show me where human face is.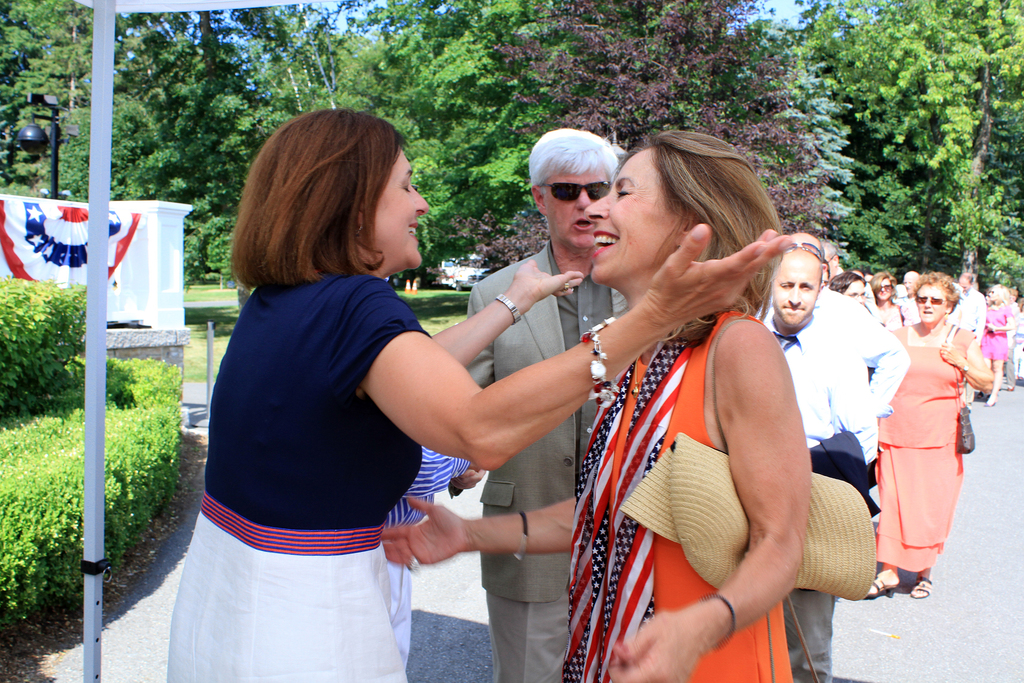
human face is at box=[364, 155, 429, 269].
